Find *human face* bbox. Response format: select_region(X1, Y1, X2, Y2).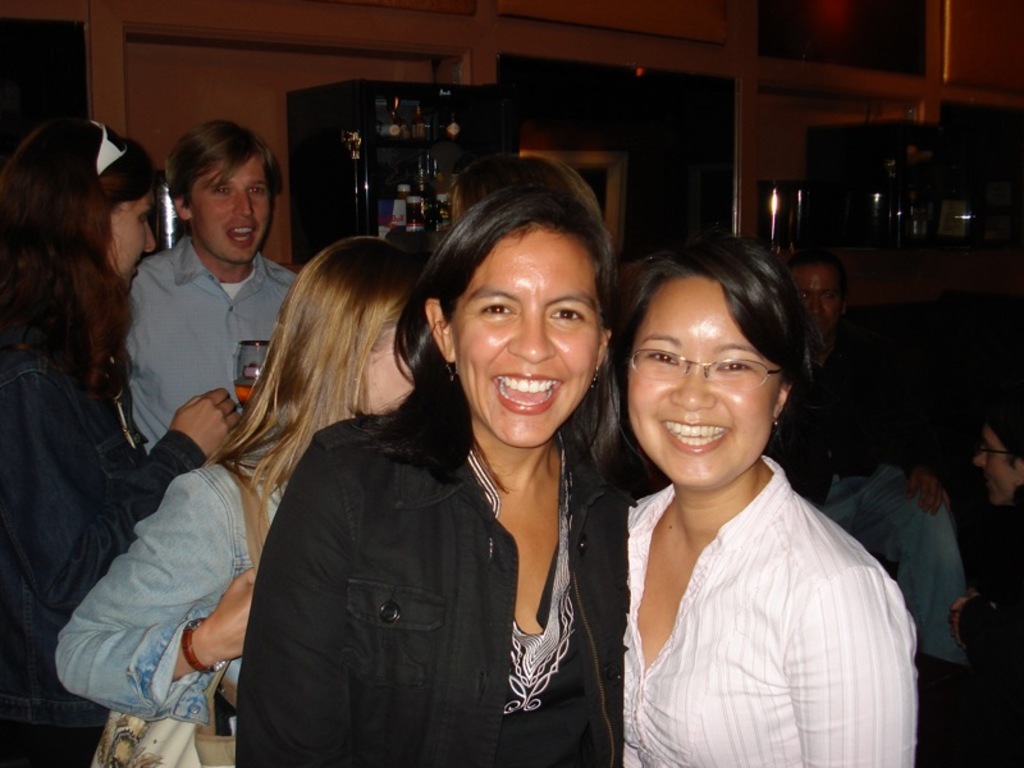
select_region(444, 219, 602, 444).
